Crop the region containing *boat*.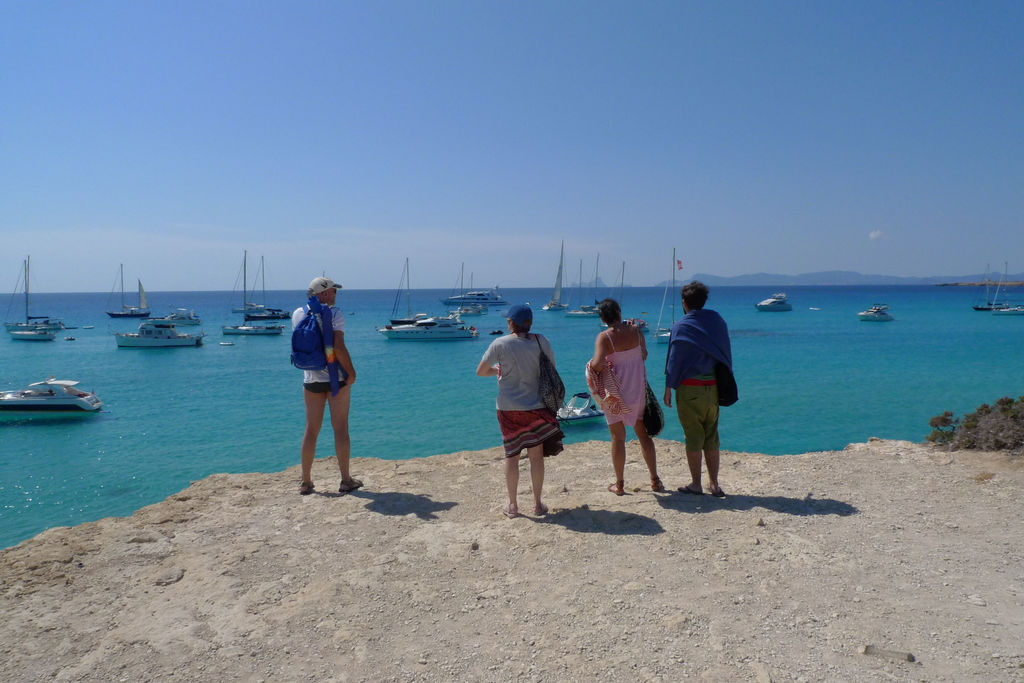
Crop region: crop(858, 301, 892, 325).
